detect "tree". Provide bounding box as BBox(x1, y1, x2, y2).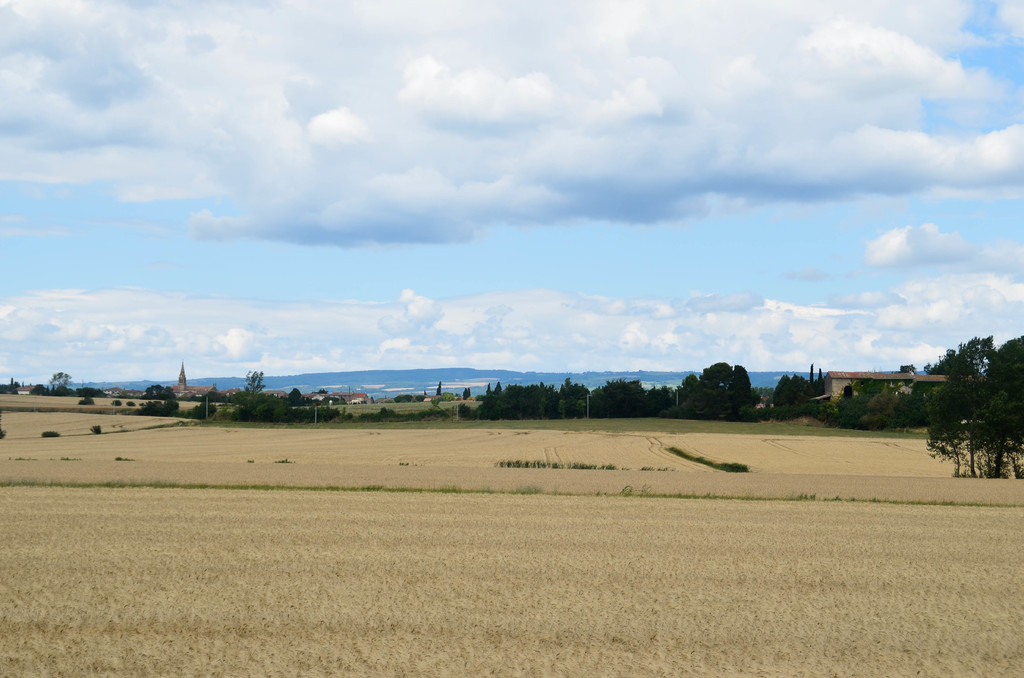
BBox(900, 360, 915, 371).
